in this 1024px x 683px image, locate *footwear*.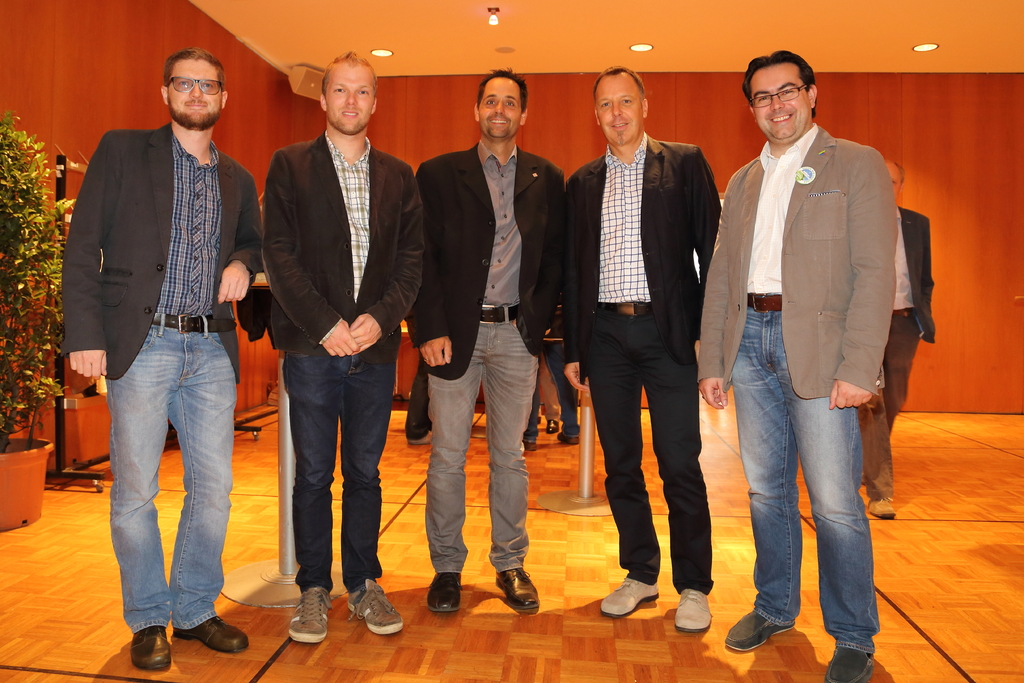
Bounding box: rect(558, 434, 580, 446).
